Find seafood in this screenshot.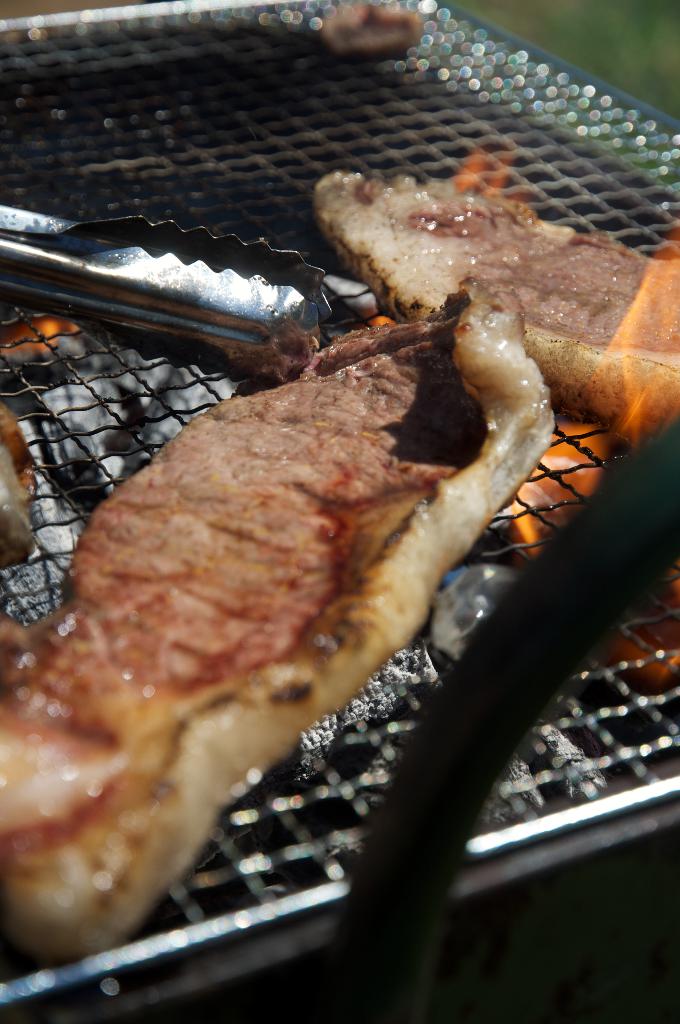
The bounding box for seafood is 310, 161, 679, 423.
